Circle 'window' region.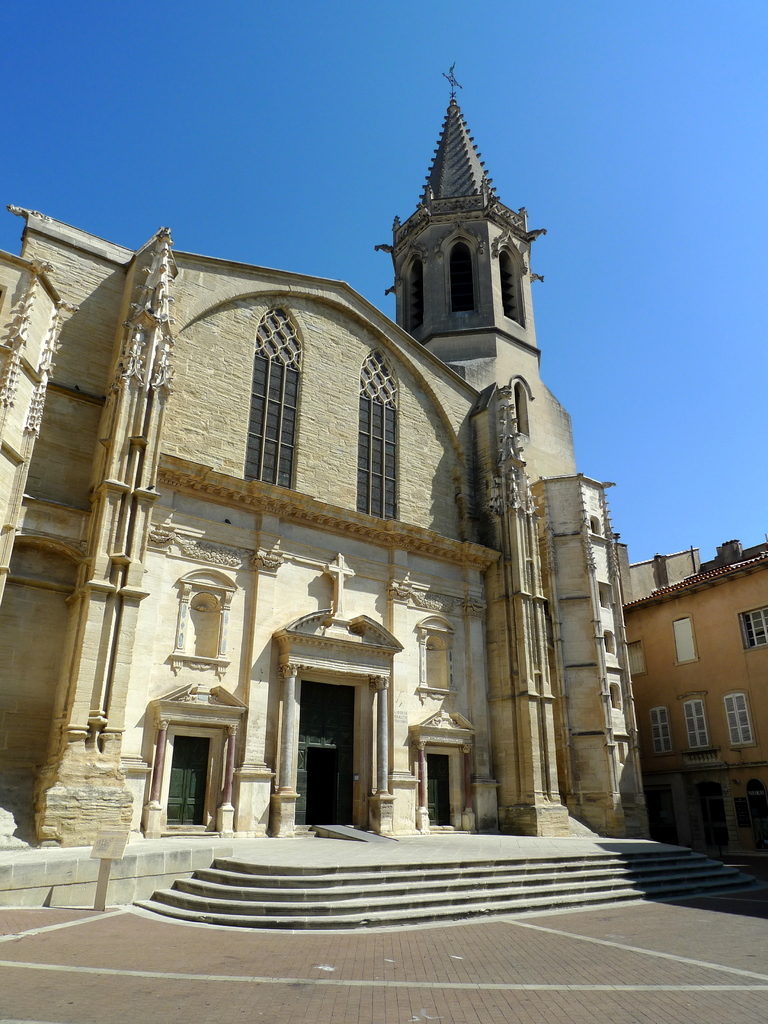
Region: [410, 260, 420, 330].
